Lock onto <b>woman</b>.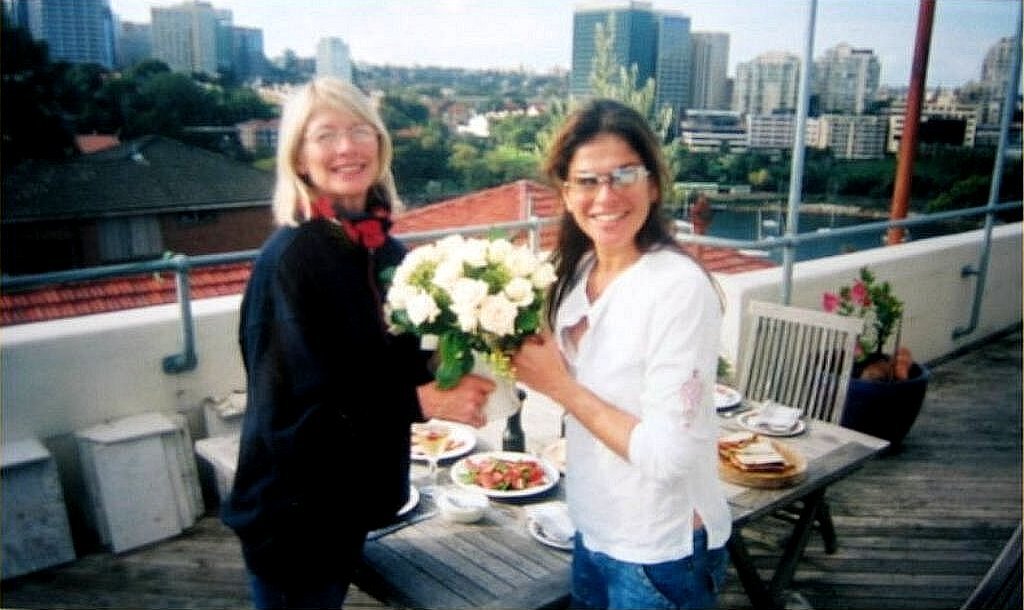
Locked: BBox(221, 73, 494, 609).
